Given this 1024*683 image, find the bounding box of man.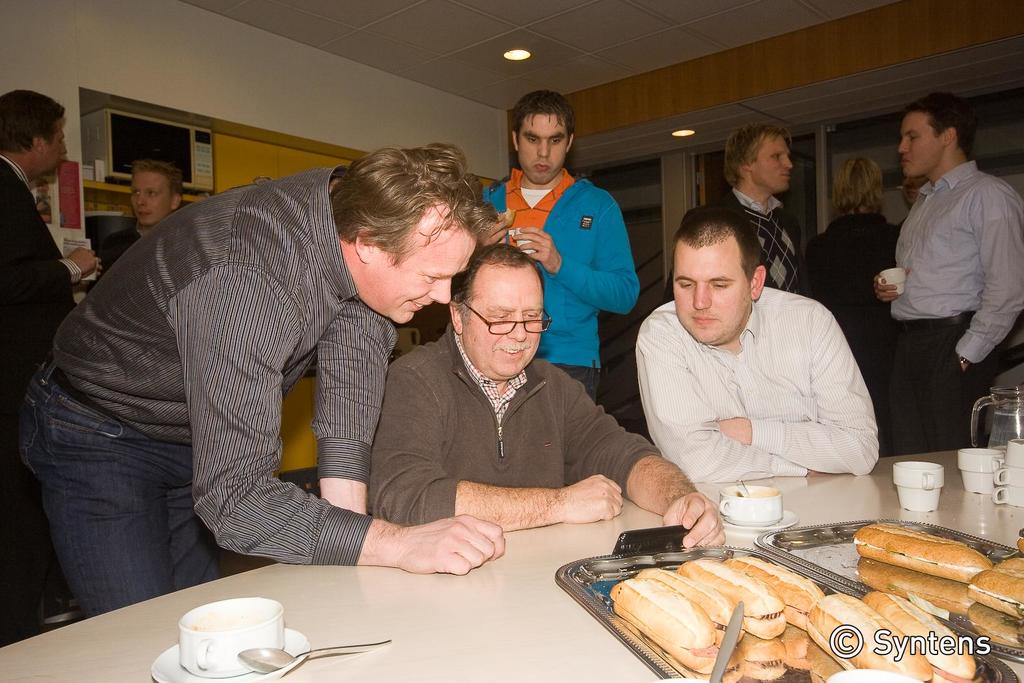
684 116 803 282.
